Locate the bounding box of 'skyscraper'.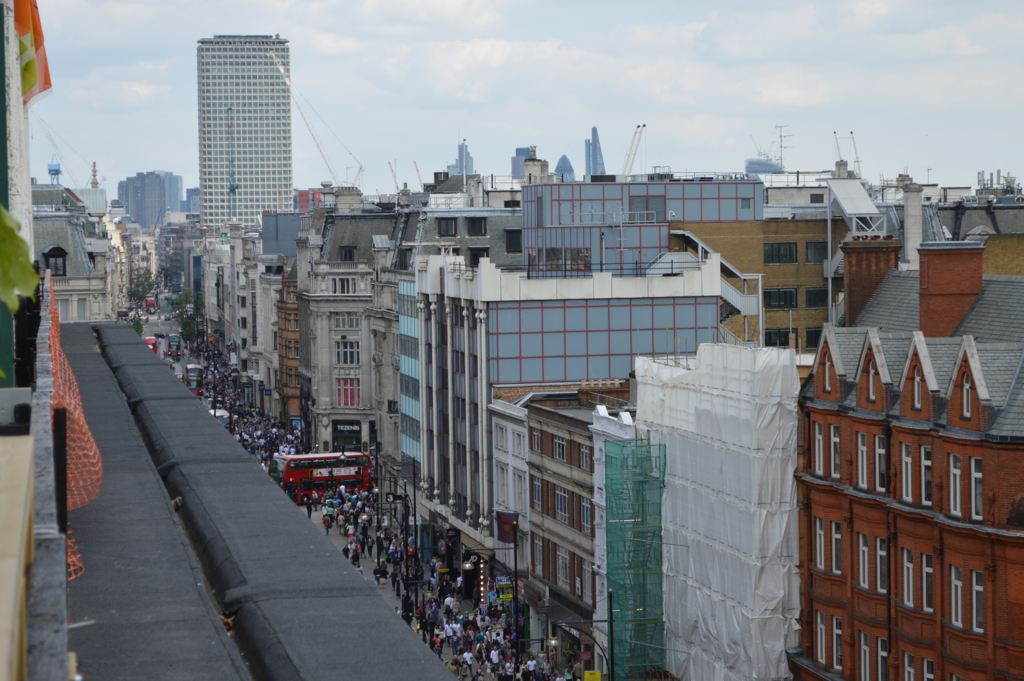
Bounding box: BBox(585, 125, 610, 181).
